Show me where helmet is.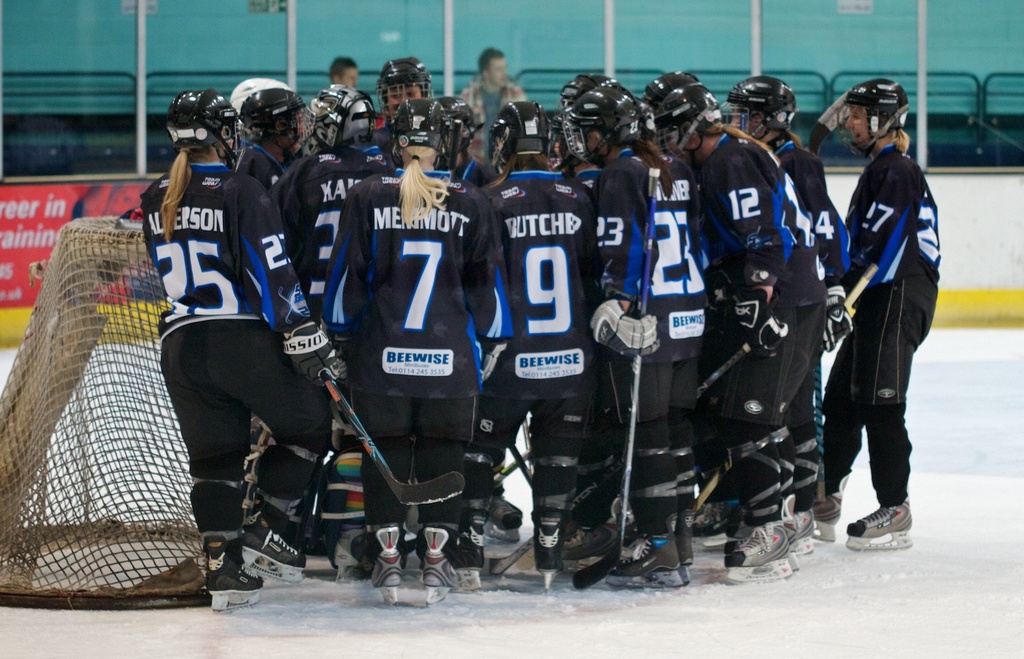
helmet is at bbox(642, 70, 700, 105).
